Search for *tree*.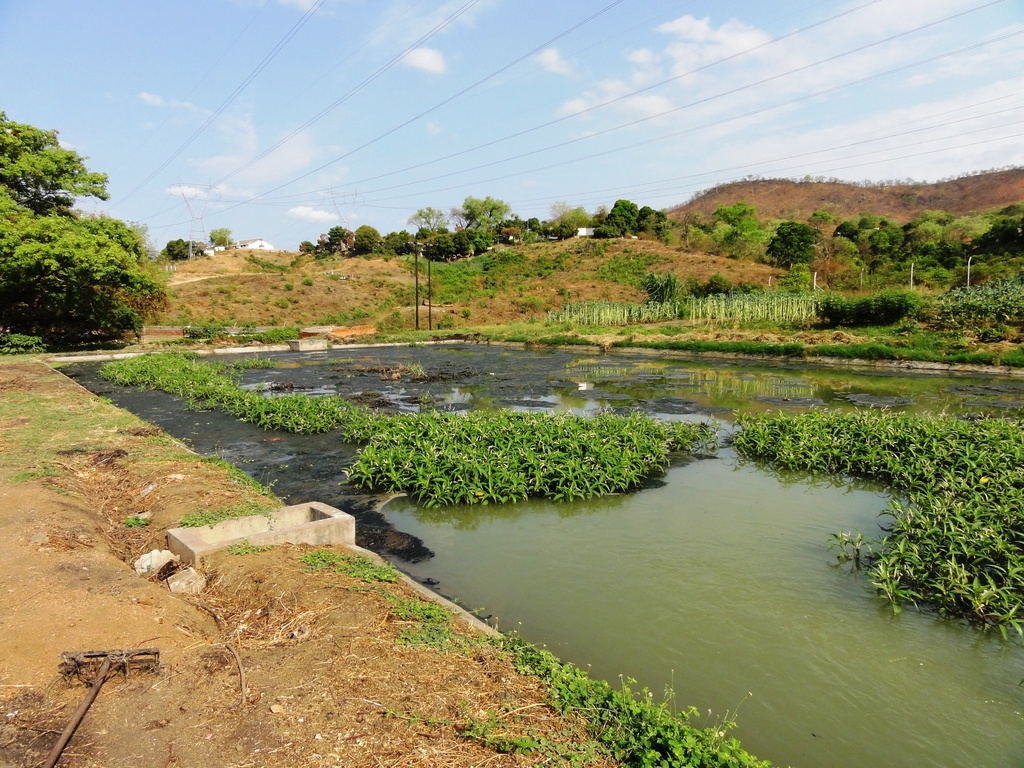
Found at bbox=(207, 222, 232, 246).
